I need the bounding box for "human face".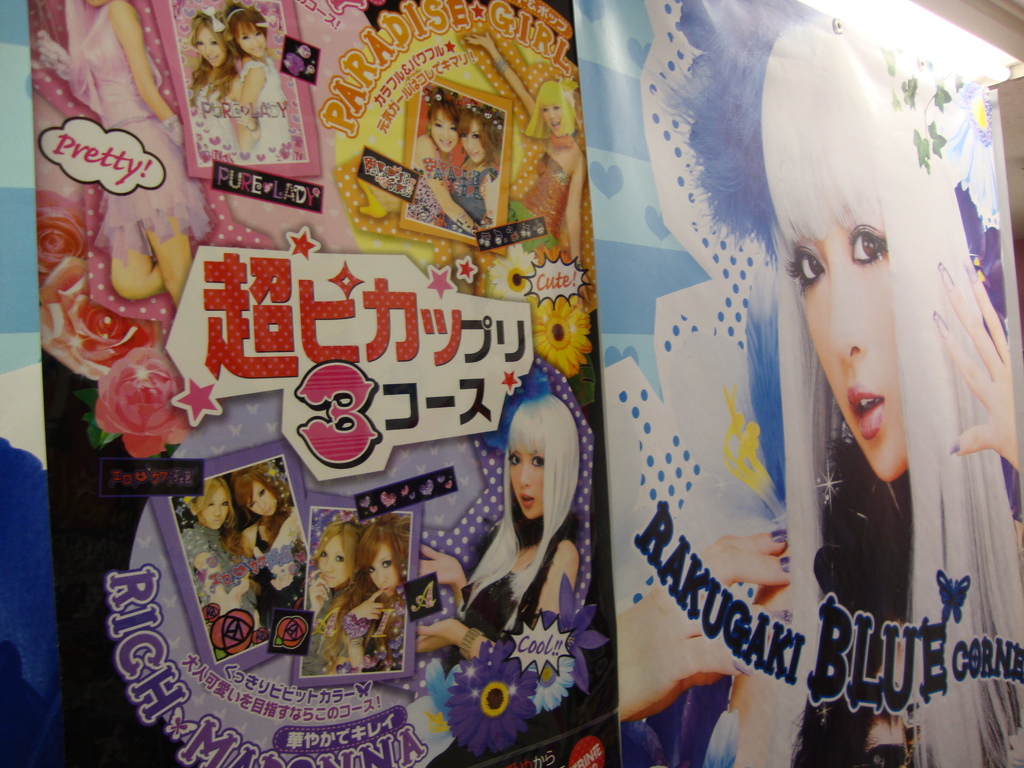
Here it is: Rect(195, 26, 227, 68).
